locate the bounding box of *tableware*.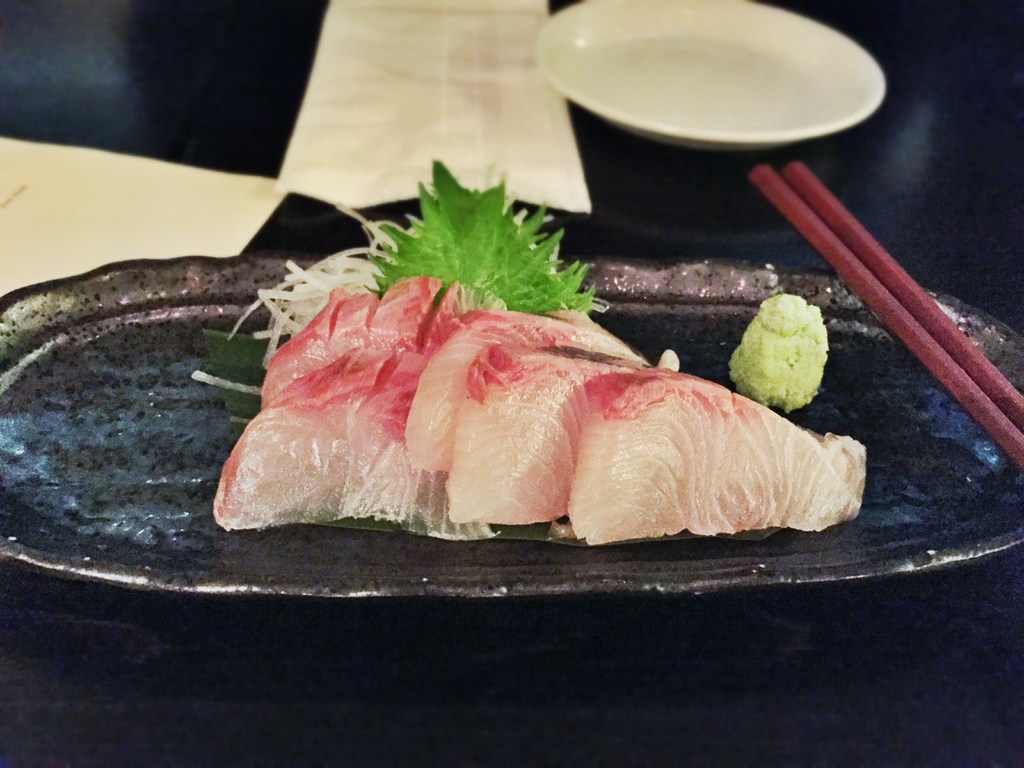
Bounding box: (531, 18, 897, 165).
